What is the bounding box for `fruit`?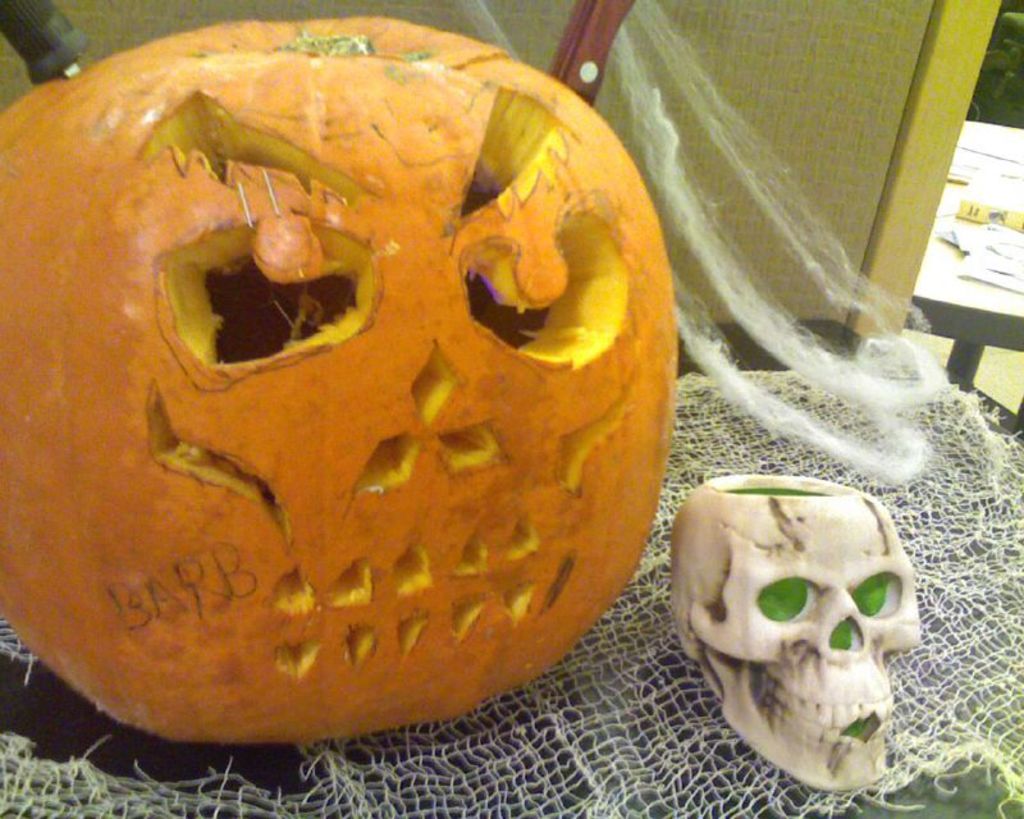
x1=0 y1=67 x2=685 y2=761.
